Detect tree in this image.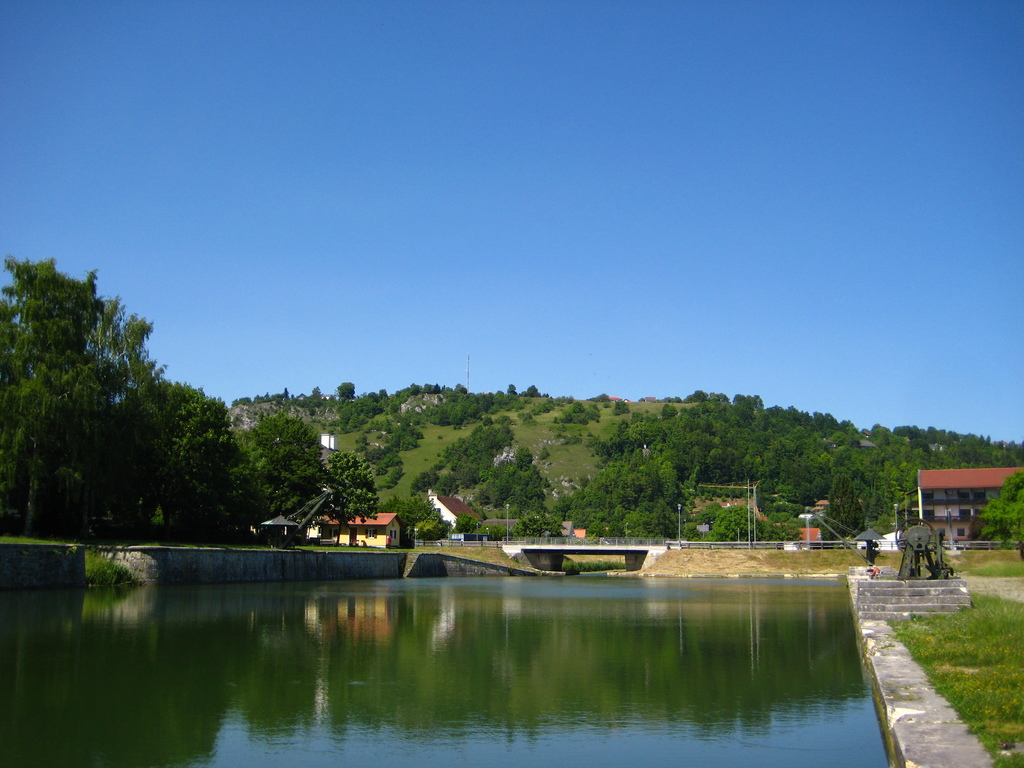
Detection: <bbox>716, 504, 761, 552</bbox>.
